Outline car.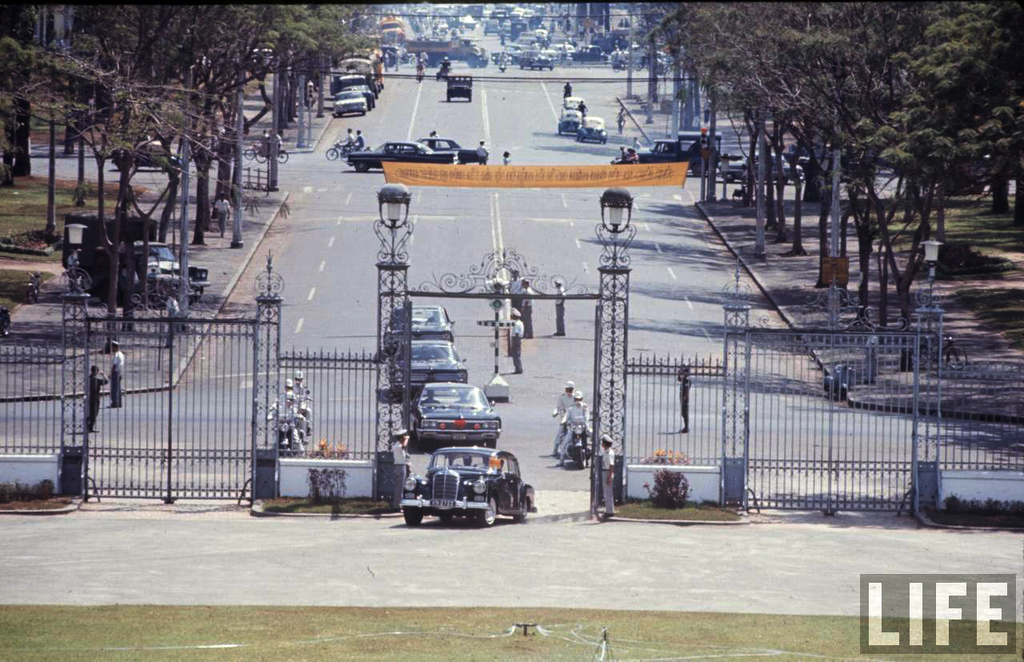
Outline: 382/305/454/347.
